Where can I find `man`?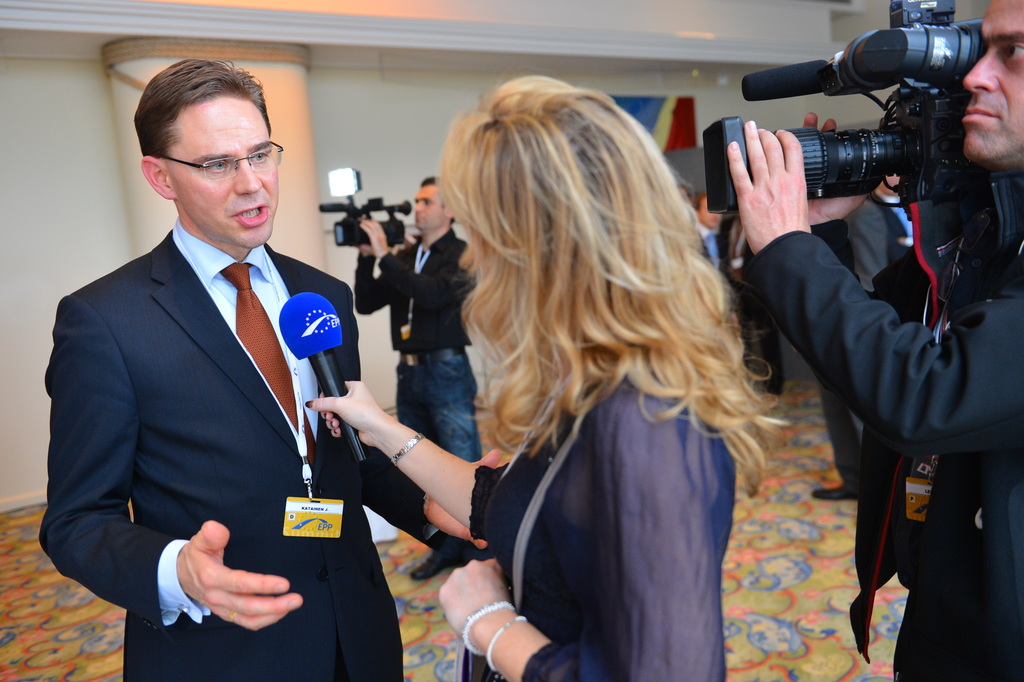
You can find it at detection(698, 1, 1023, 679).
